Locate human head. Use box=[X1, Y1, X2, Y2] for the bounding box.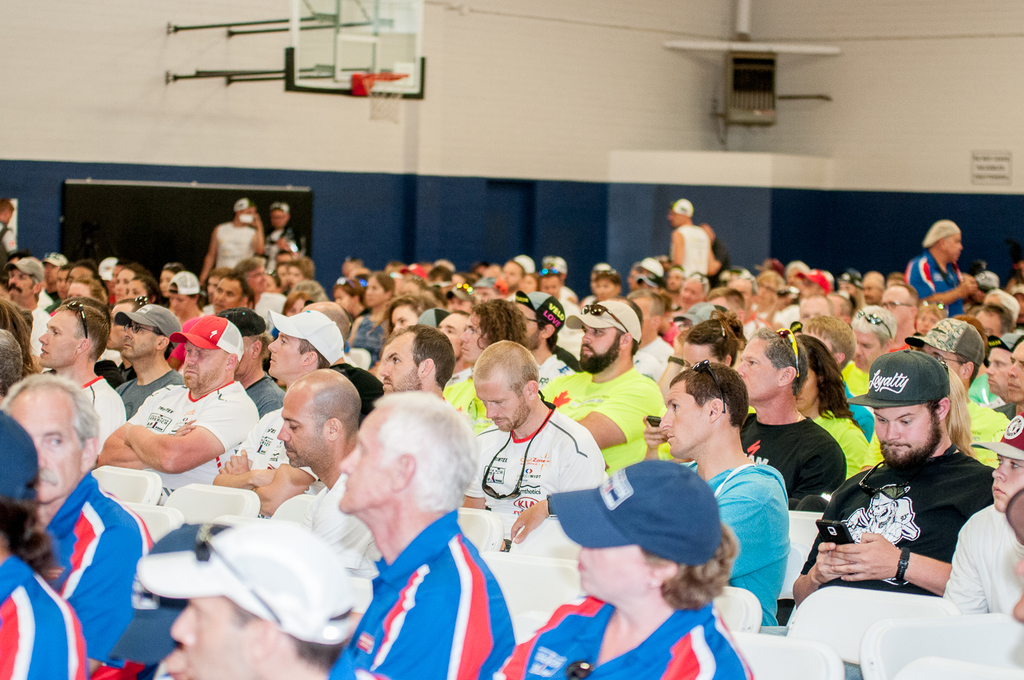
box=[120, 277, 156, 302].
